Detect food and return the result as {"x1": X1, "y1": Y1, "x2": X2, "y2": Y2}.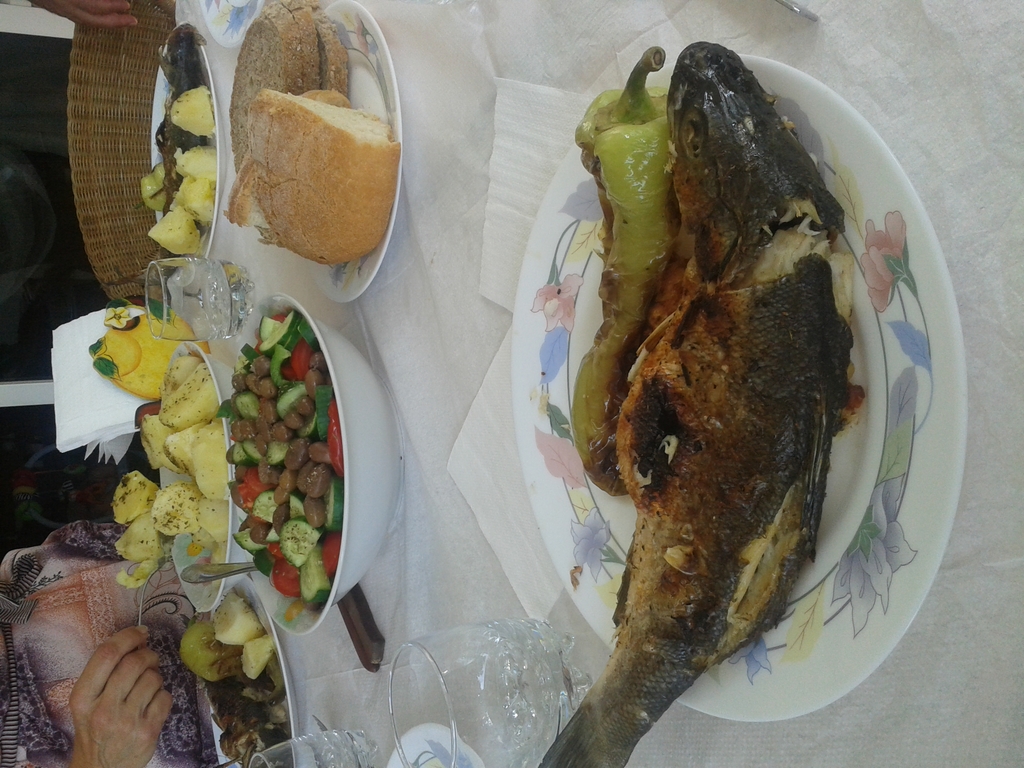
{"x1": 225, "y1": 86, "x2": 399, "y2": 268}.
